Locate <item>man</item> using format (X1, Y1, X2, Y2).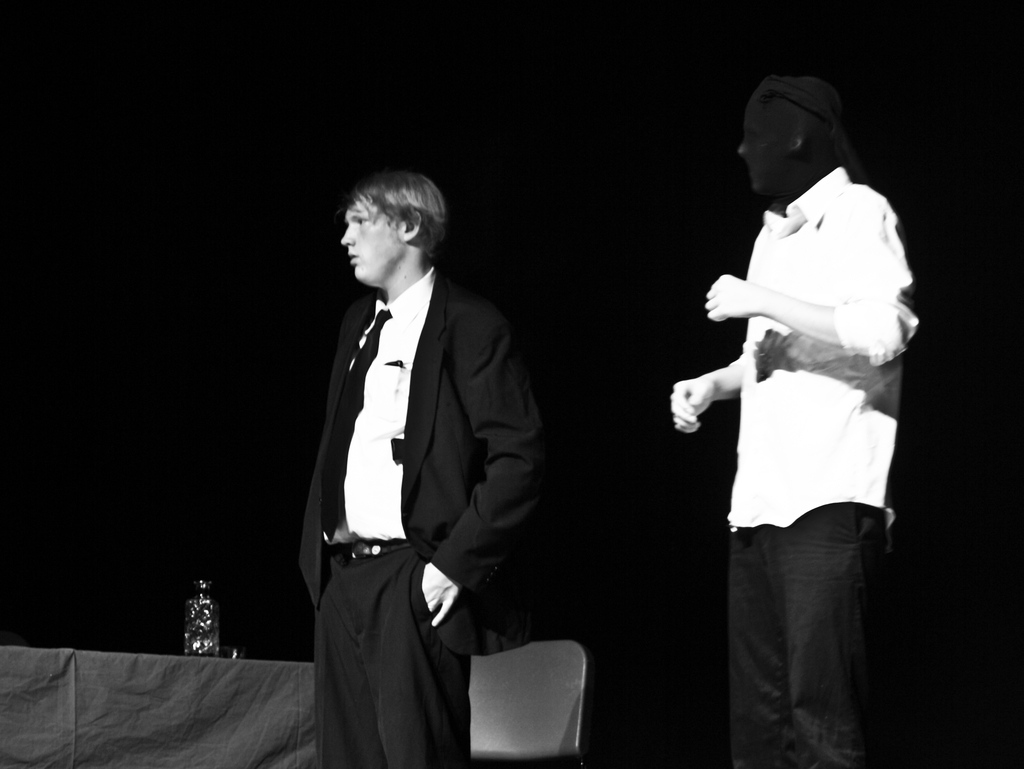
(664, 78, 925, 765).
